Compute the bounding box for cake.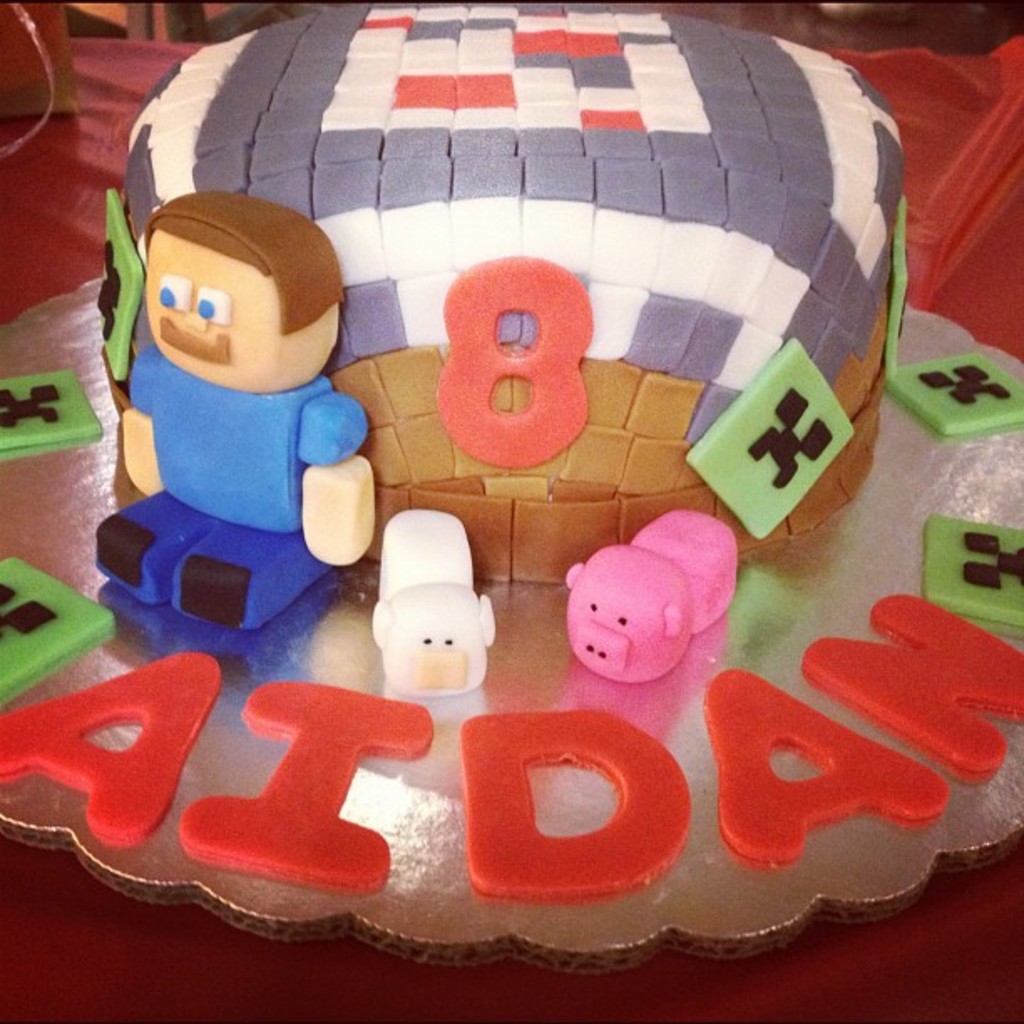
Rect(0, 0, 1022, 949).
